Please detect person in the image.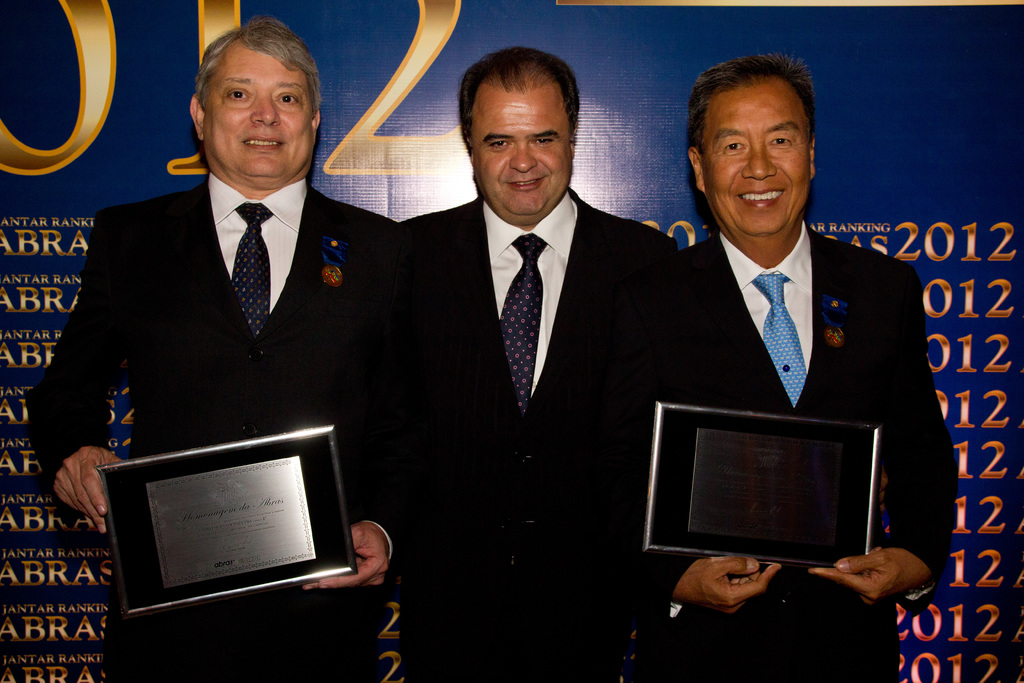
crop(406, 43, 689, 682).
